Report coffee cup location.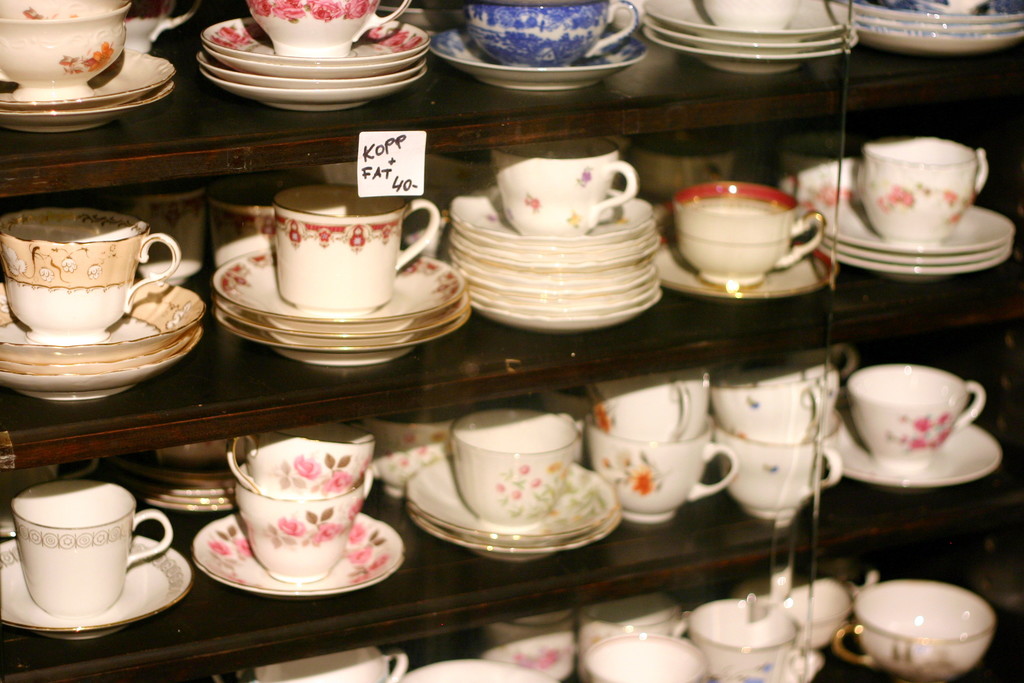
Report: bbox=(781, 334, 854, 390).
